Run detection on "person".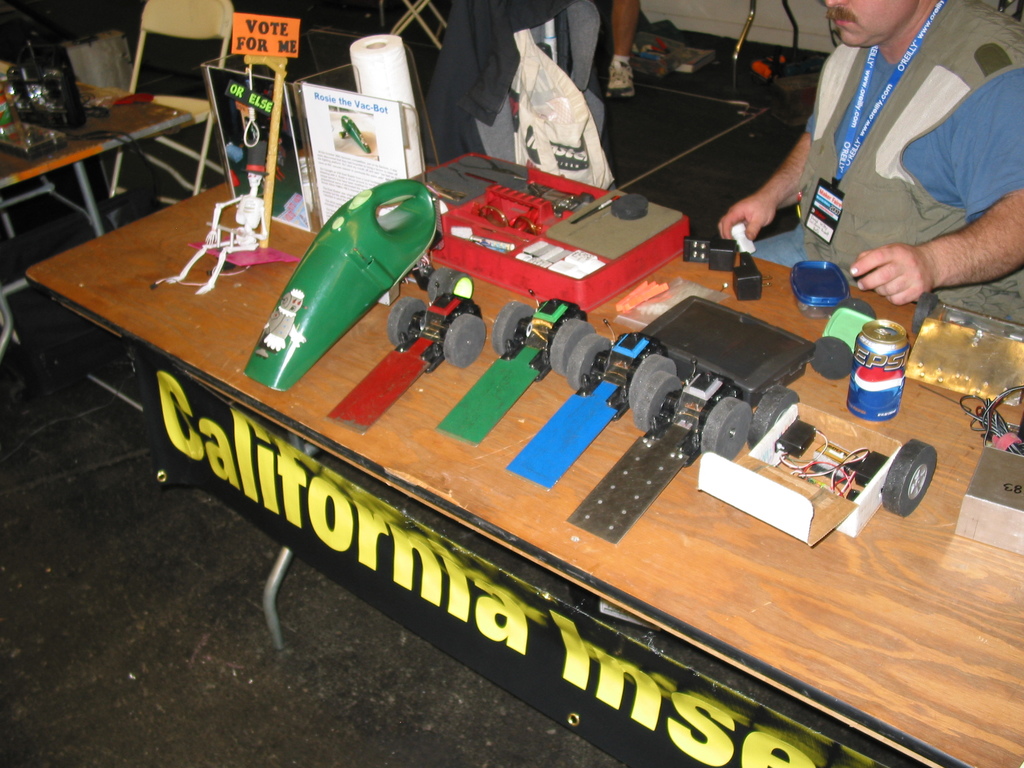
Result: {"x1": 719, "y1": 0, "x2": 1023, "y2": 326}.
